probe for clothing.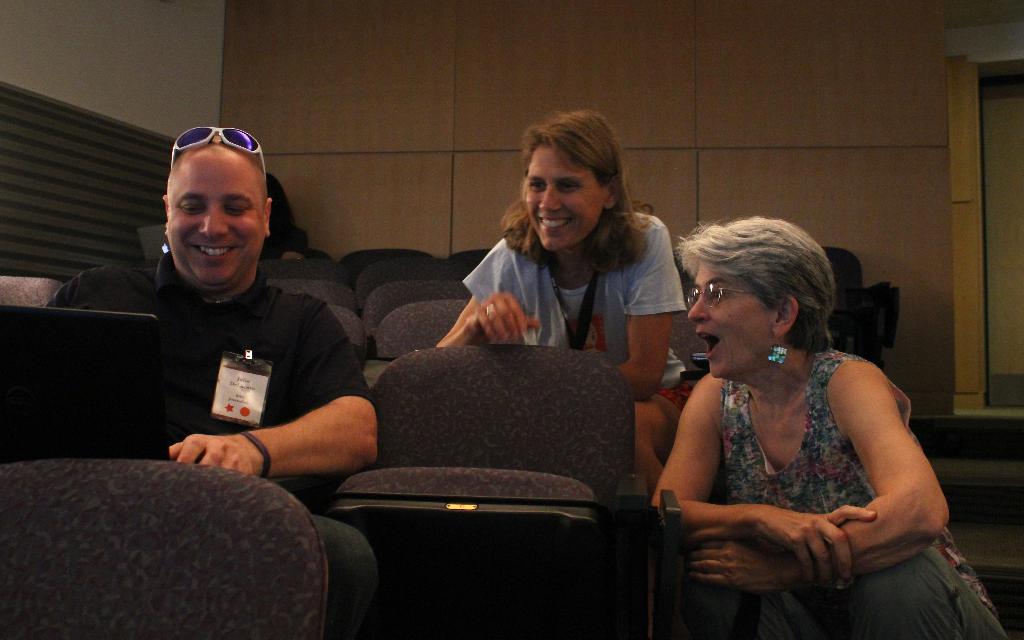
Probe result: <box>691,348,998,639</box>.
